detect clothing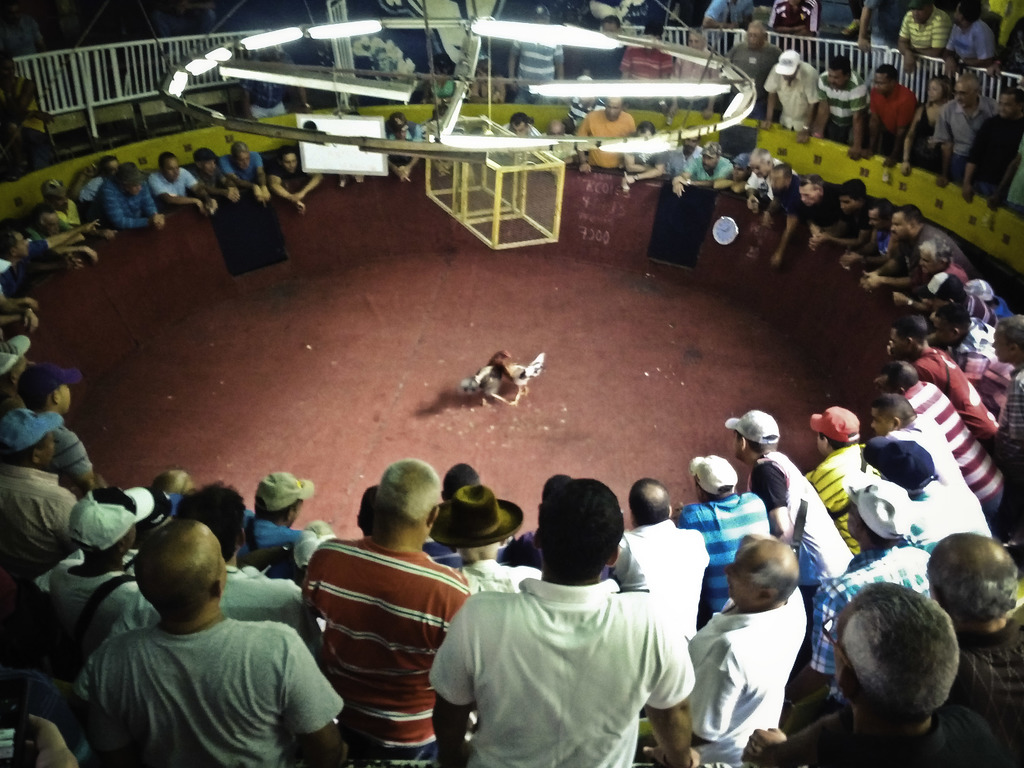
(x1=76, y1=626, x2=349, y2=767)
